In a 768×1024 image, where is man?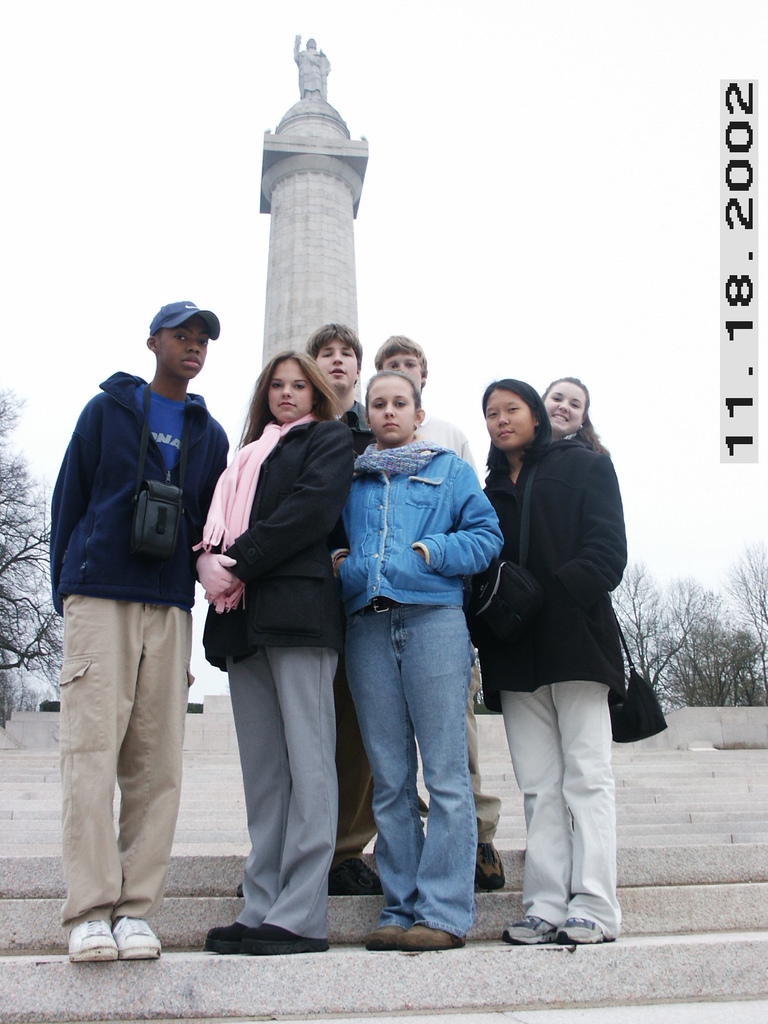
300 311 373 890.
